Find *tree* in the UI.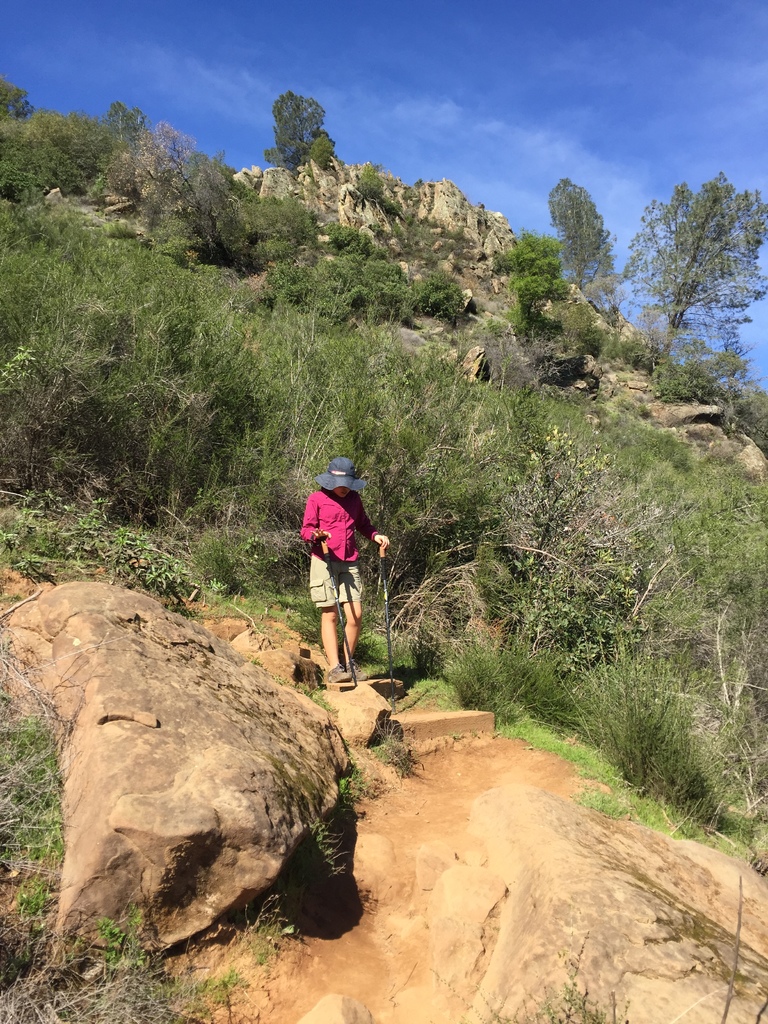
UI element at box(263, 90, 347, 186).
